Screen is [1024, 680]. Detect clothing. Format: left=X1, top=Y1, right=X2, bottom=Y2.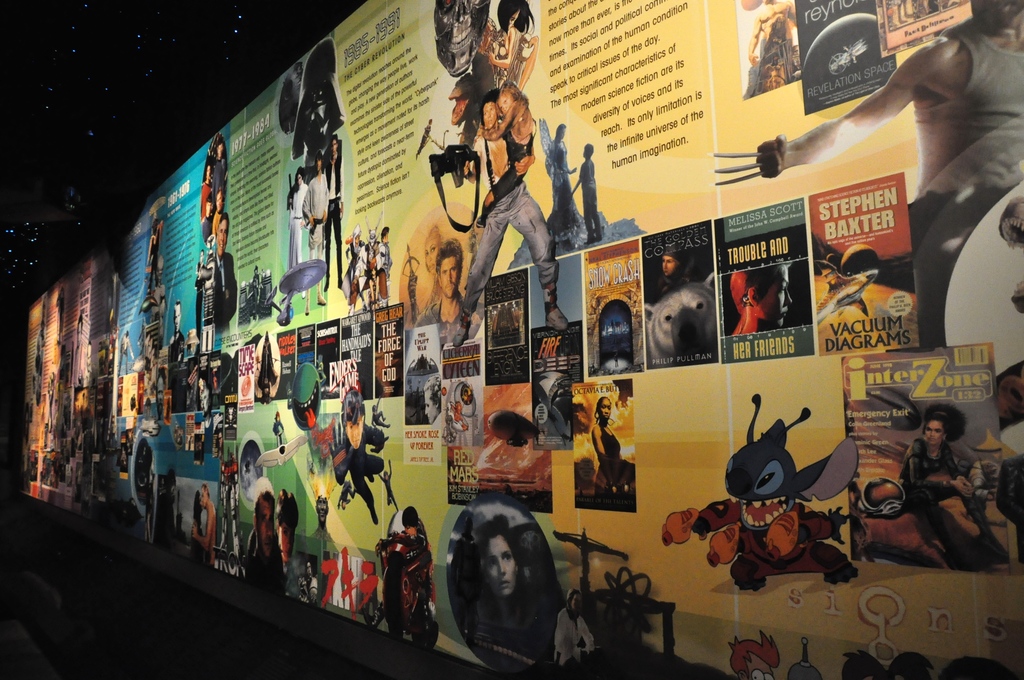
left=546, top=134, right=589, bottom=245.
